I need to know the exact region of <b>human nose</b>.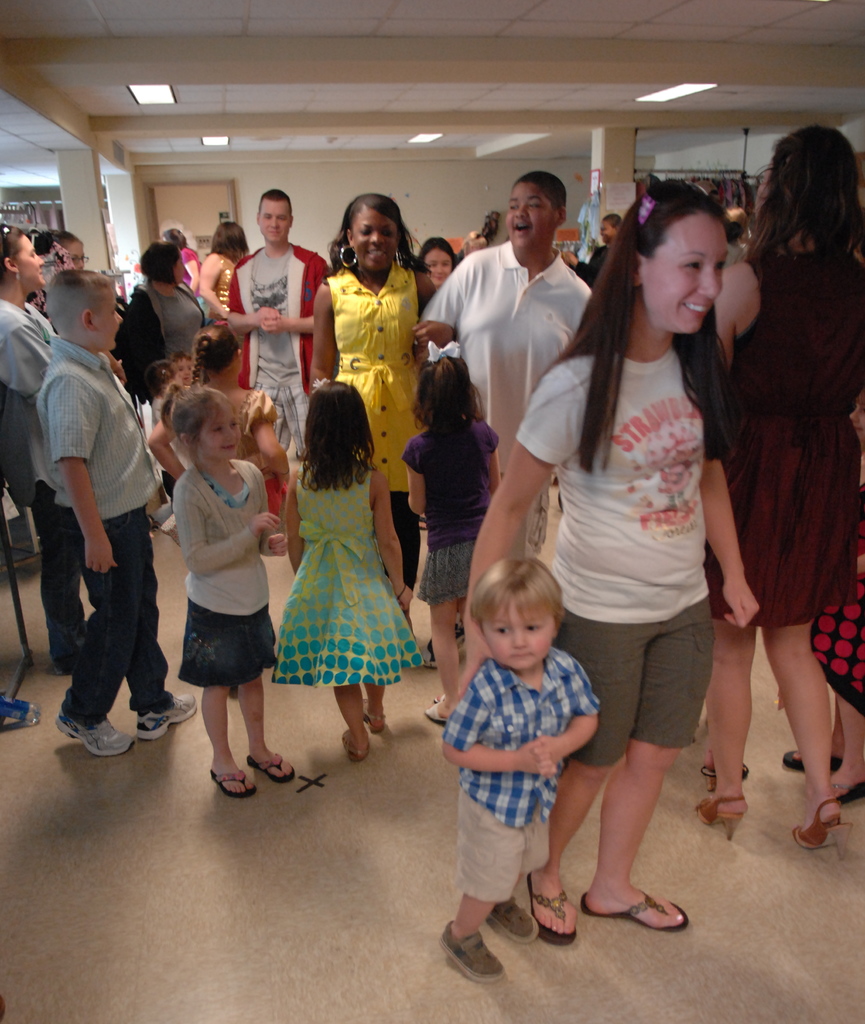
Region: <bbox>367, 228, 388, 243</bbox>.
